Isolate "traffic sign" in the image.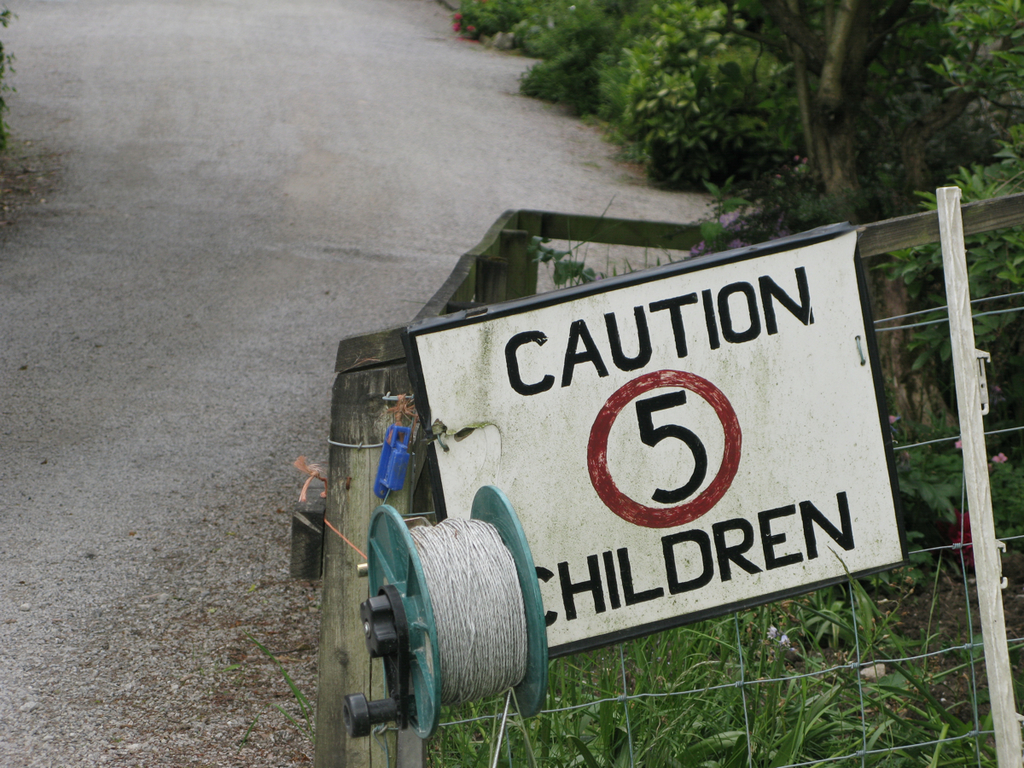
Isolated region: [left=412, top=230, right=901, bottom=654].
